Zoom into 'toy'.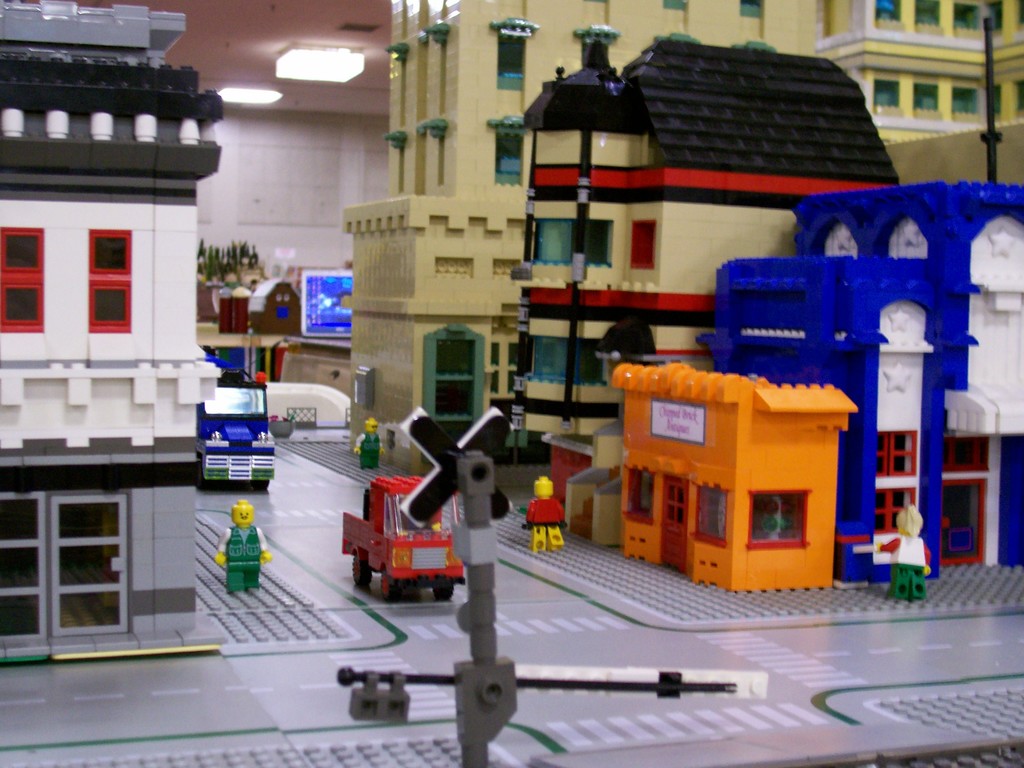
Zoom target: [x1=343, y1=475, x2=465, y2=598].
